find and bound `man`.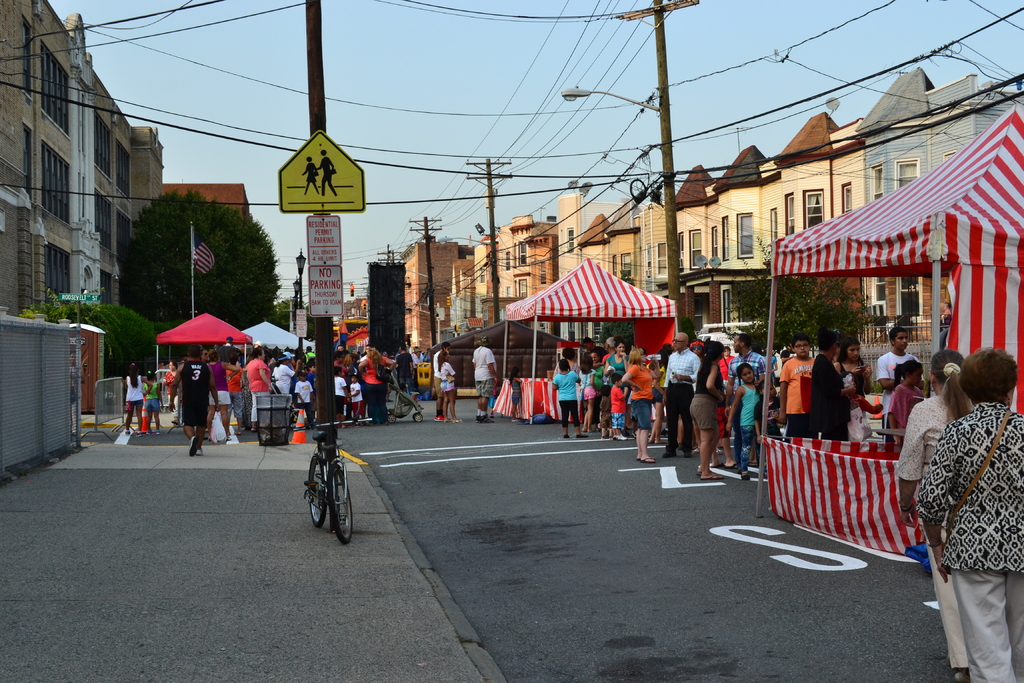
Bound: [426,341,452,426].
